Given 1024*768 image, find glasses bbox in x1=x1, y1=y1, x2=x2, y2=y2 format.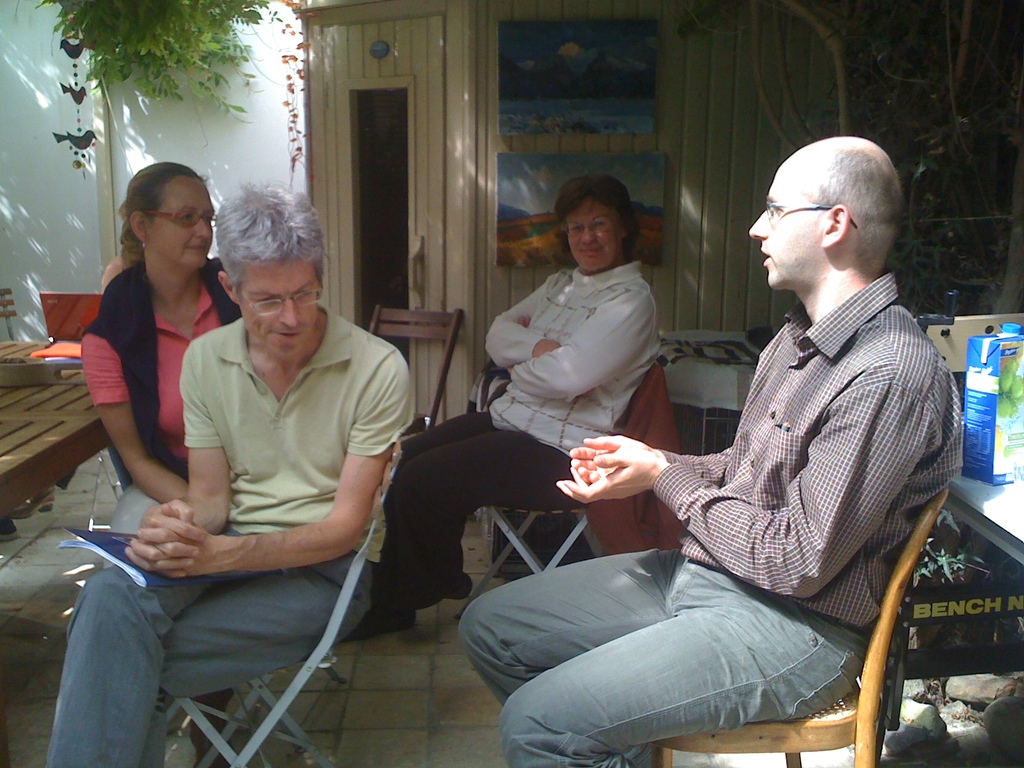
x1=150, y1=204, x2=217, y2=229.
